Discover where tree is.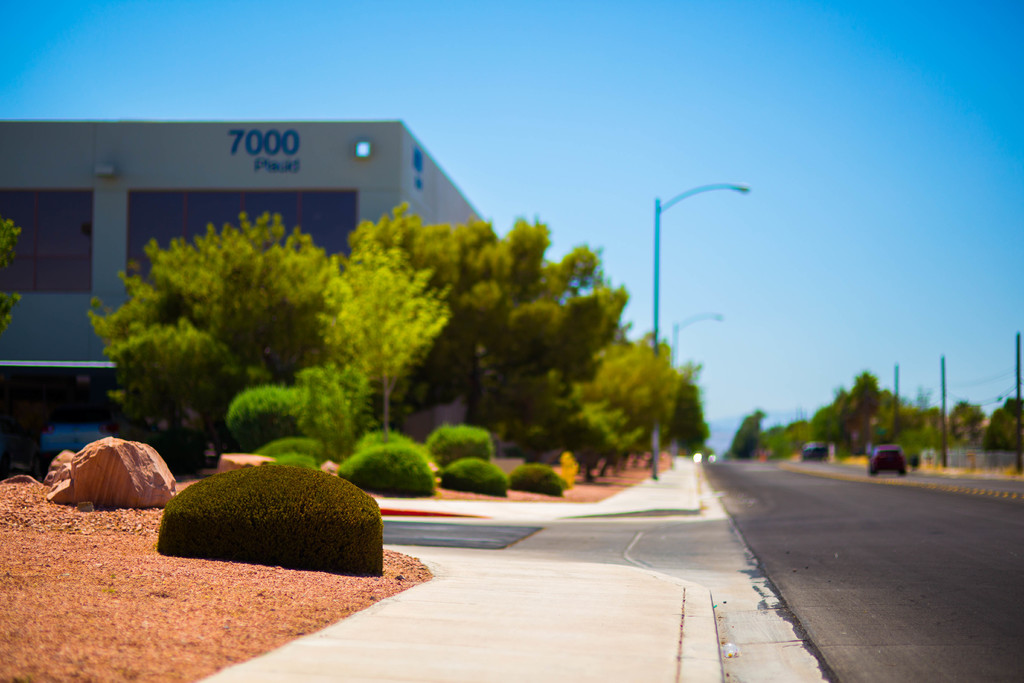
Discovered at (0,211,22,336).
